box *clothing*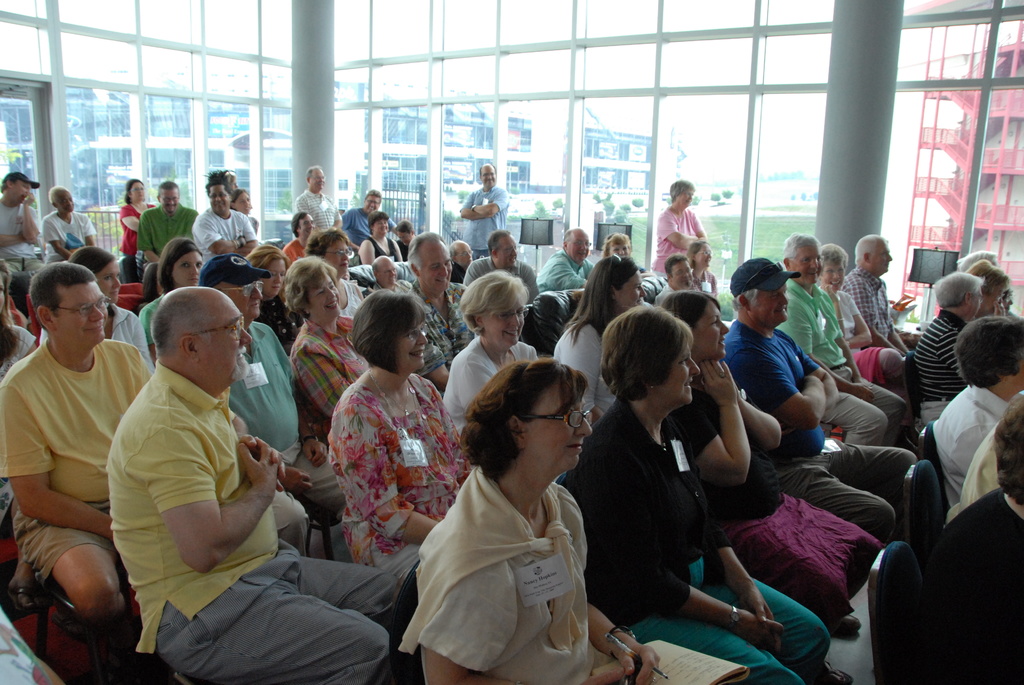
{"left": 727, "top": 325, "right": 923, "bottom": 578}
